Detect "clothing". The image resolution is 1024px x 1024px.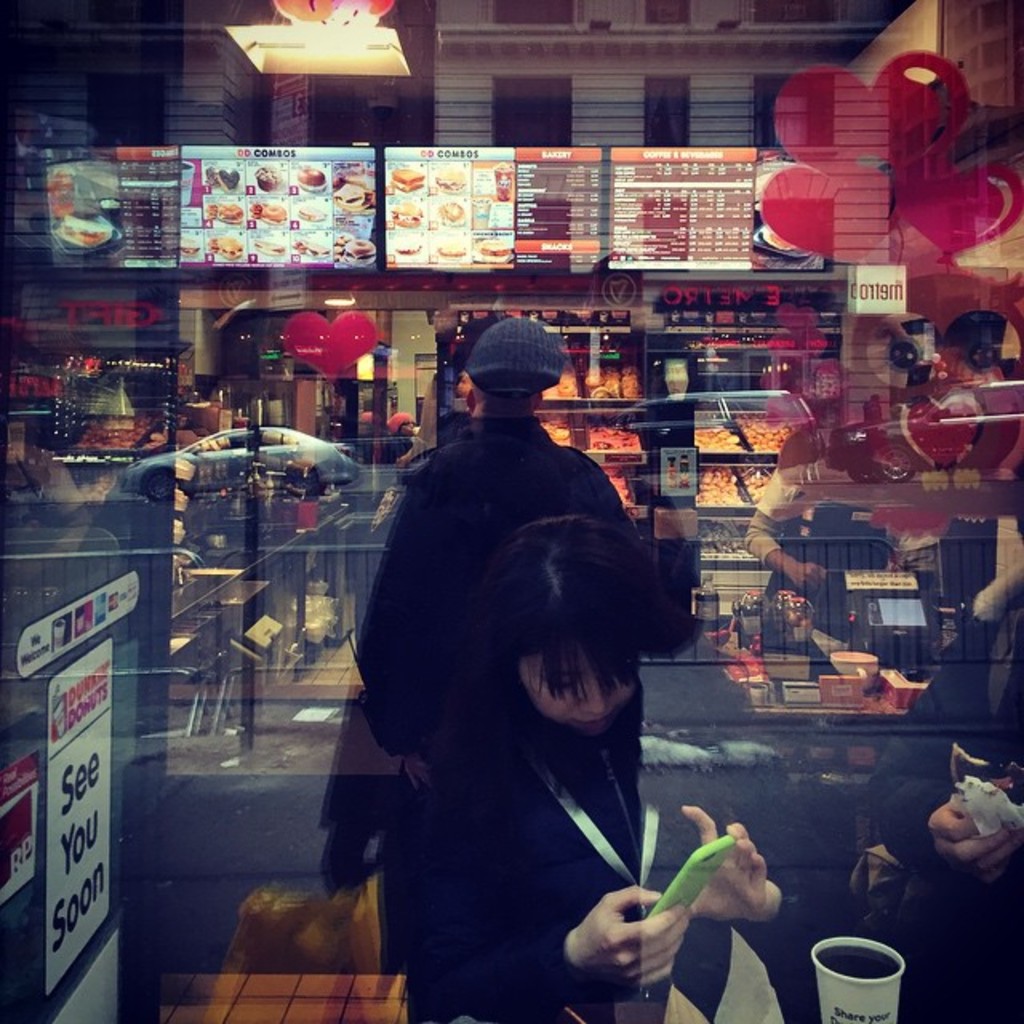
pyautogui.locateOnScreen(309, 405, 693, 1014).
